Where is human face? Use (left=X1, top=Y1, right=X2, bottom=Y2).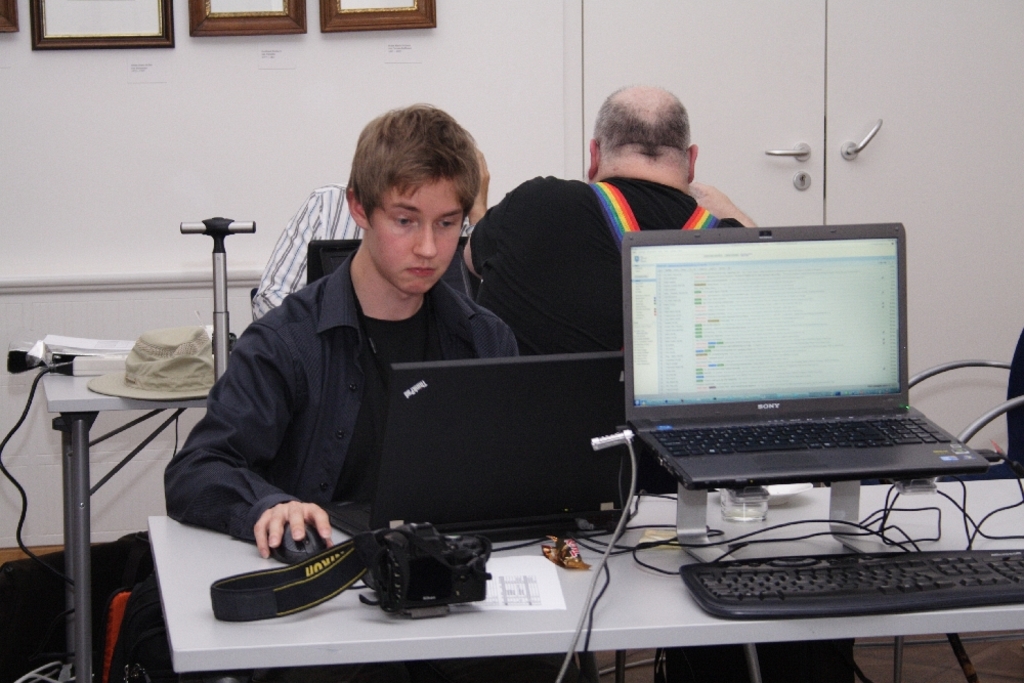
(left=368, top=162, right=461, bottom=302).
